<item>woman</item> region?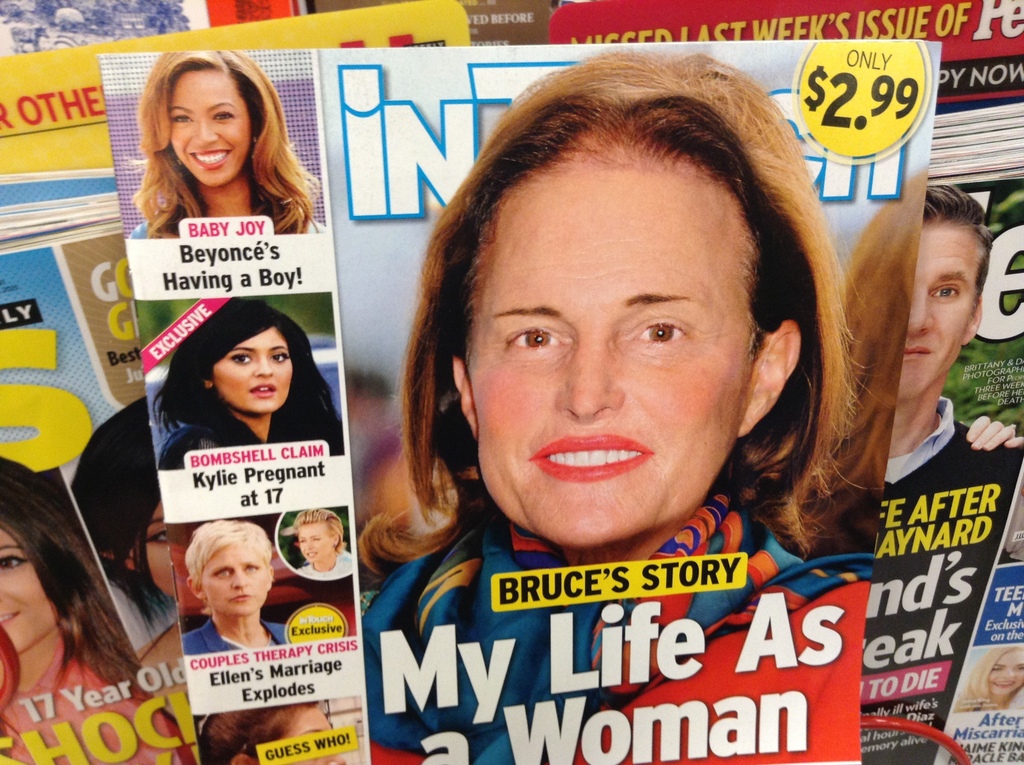
x1=184, y1=514, x2=296, y2=662
